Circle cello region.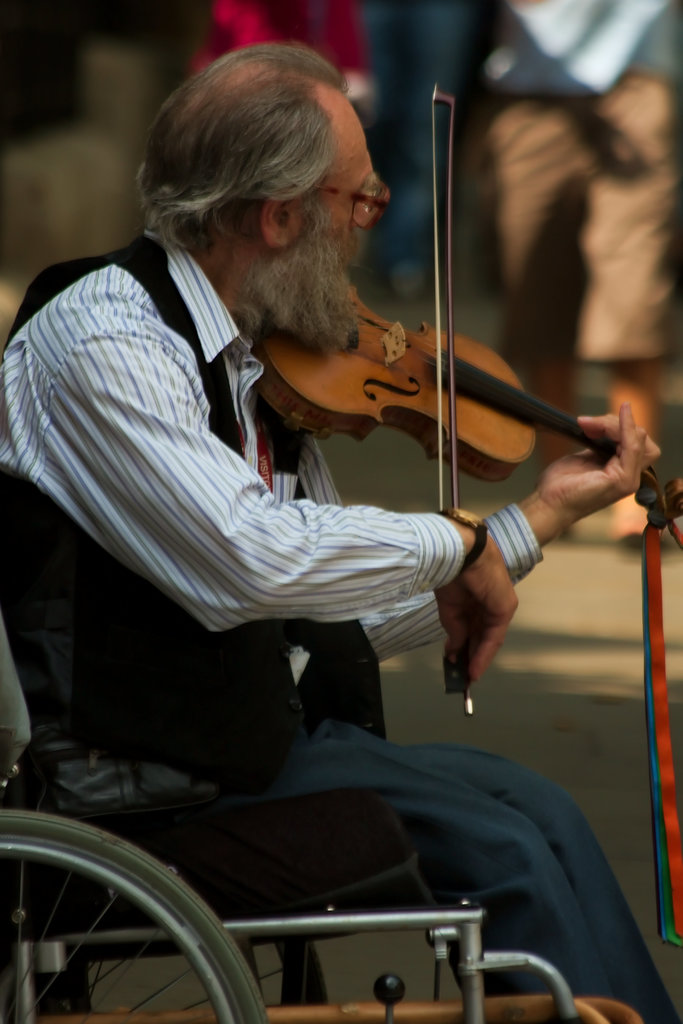
Region: {"x1": 256, "y1": 81, "x2": 682, "y2": 718}.
